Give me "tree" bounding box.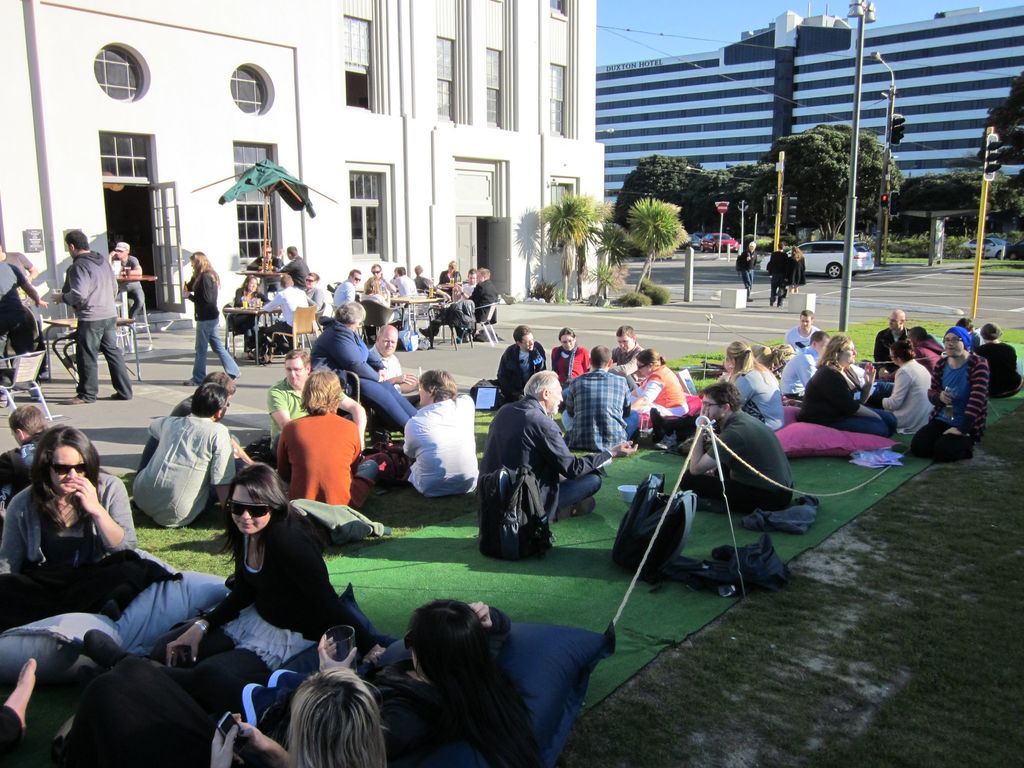
<box>967,66,1023,156</box>.
